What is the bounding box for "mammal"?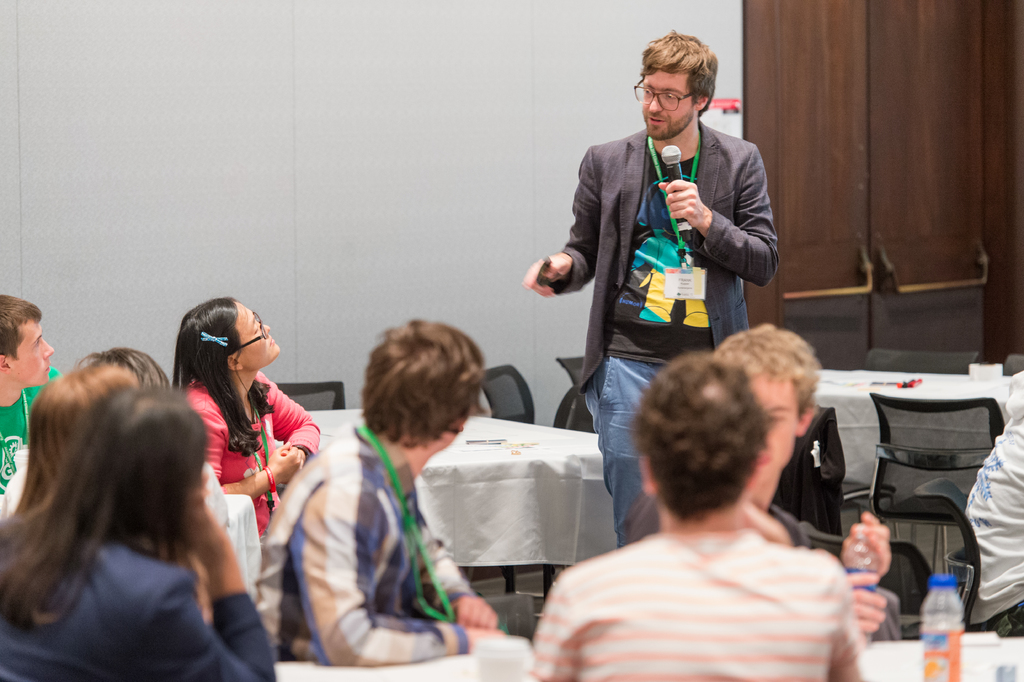
bbox=(964, 370, 1023, 640).
